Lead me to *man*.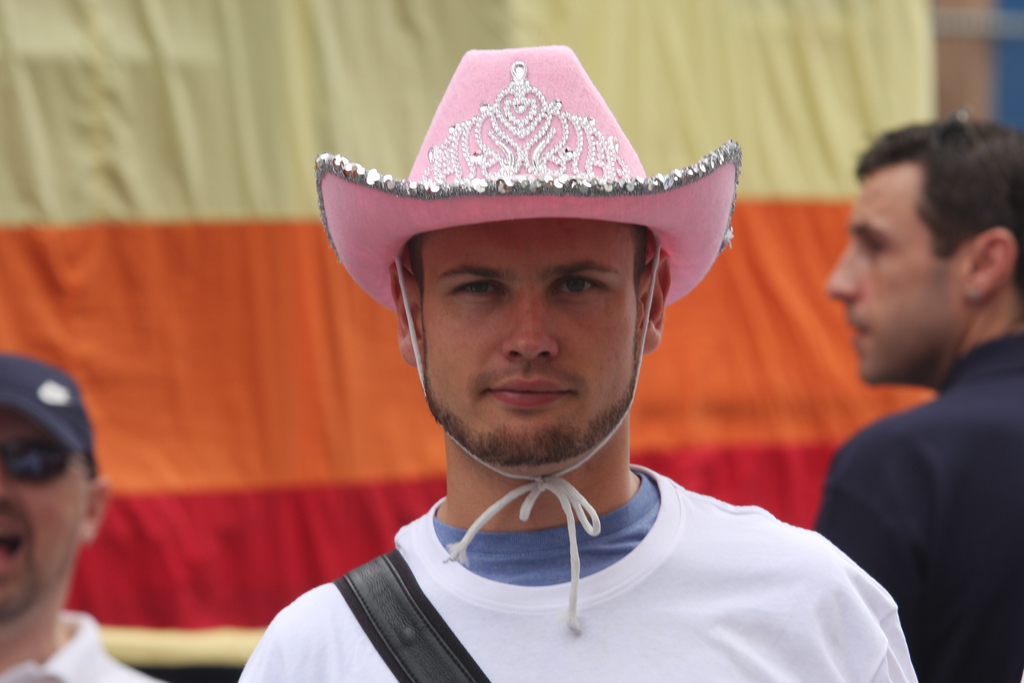
Lead to box=[0, 356, 170, 682].
